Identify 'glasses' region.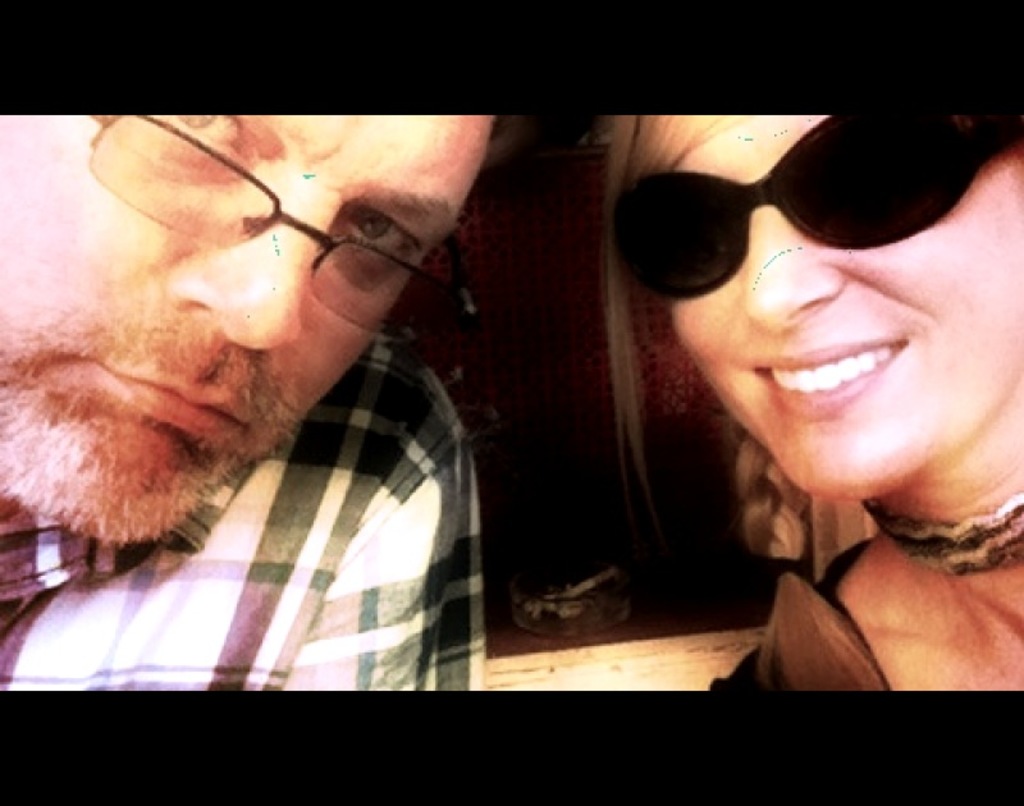
Region: bbox=(73, 107, 480, 351).
